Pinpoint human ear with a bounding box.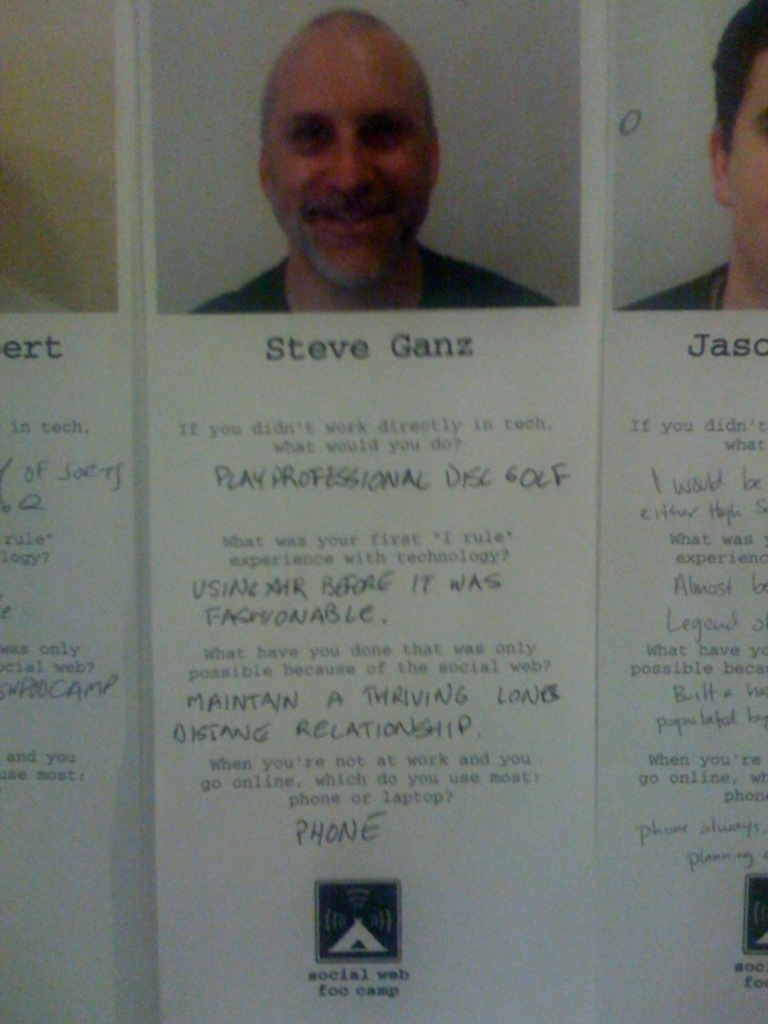
bbox(710, 125, 730, 205).
